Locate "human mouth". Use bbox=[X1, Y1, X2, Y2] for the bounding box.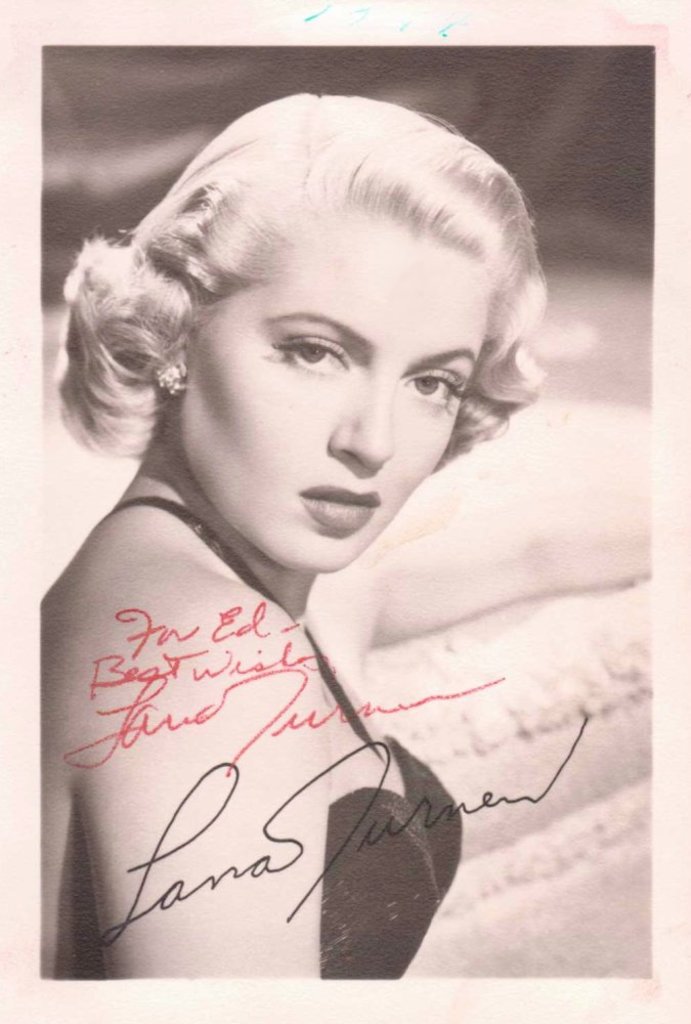
bbox=[272, 481, 393, 540].
